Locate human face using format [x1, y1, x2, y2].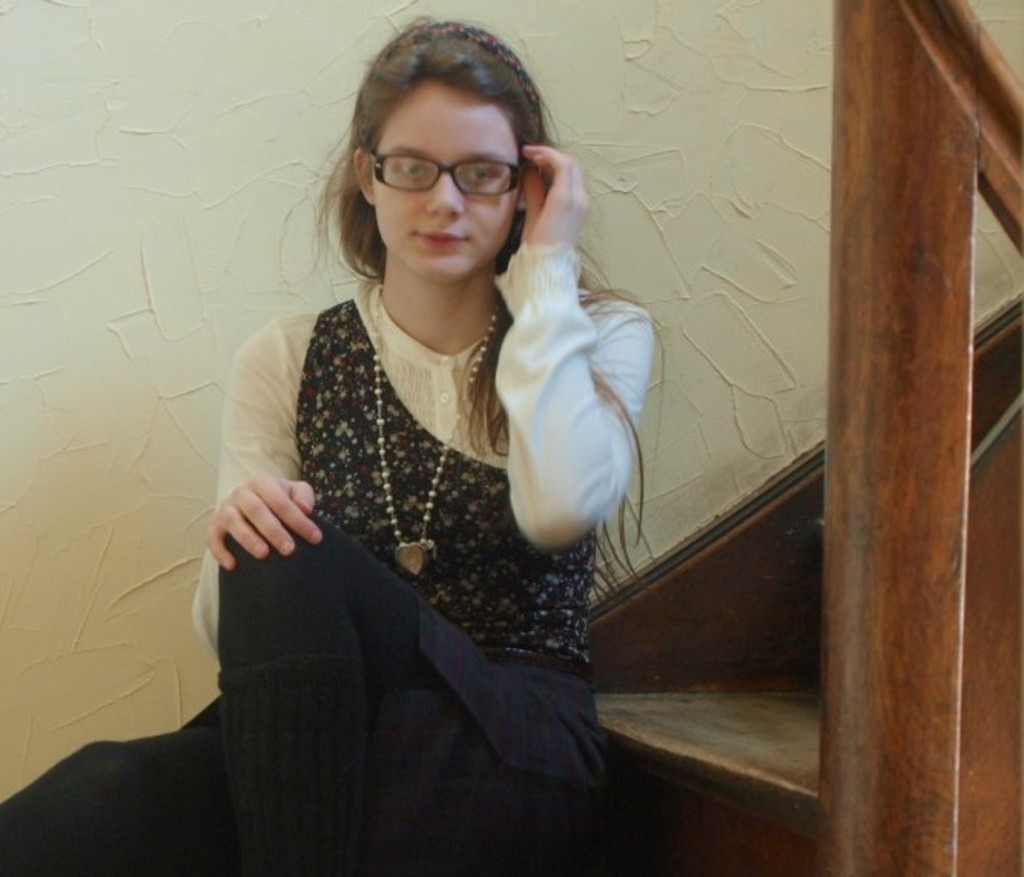
[372, 74, 530, 281].
